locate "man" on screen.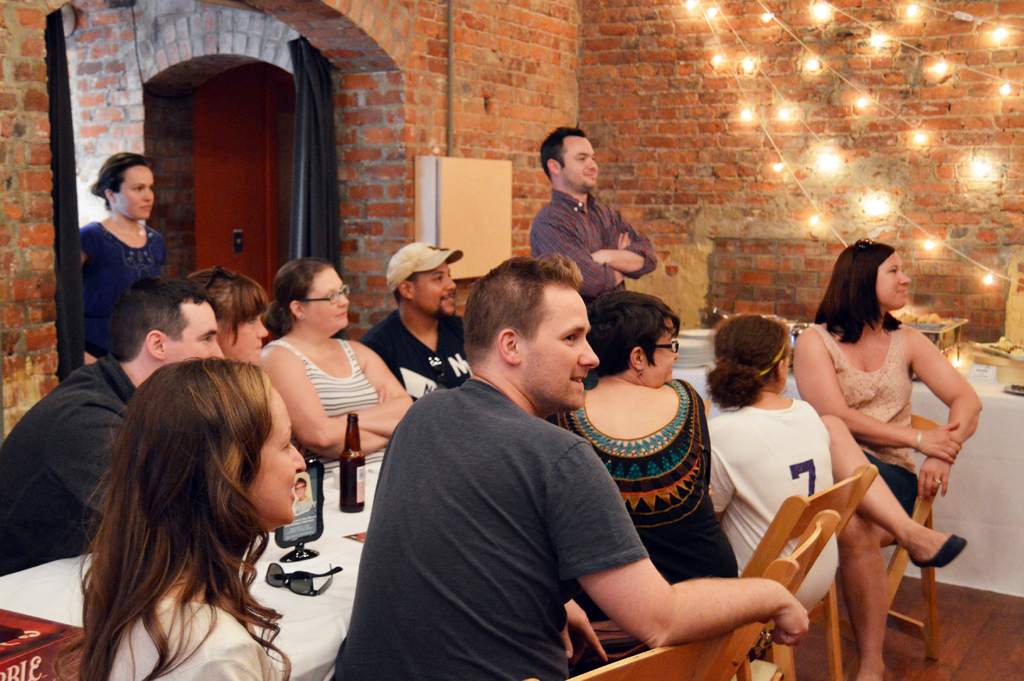
On screen at pyautogui.locateOnScreen(0, 274, 223, 578).
